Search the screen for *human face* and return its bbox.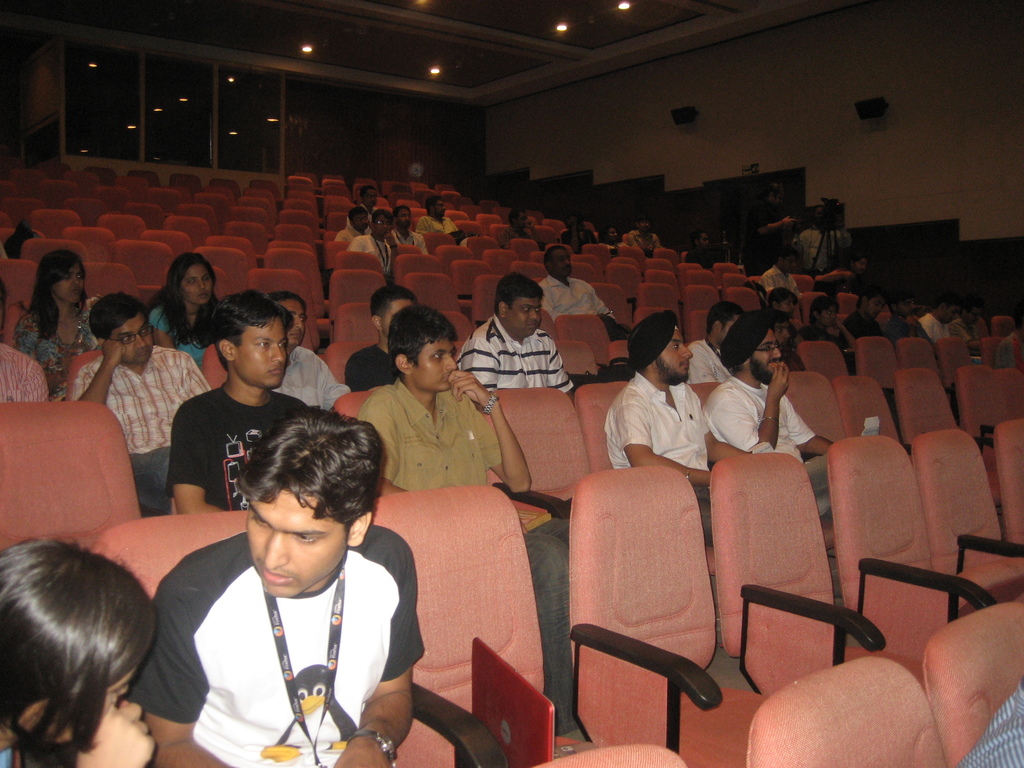
Found: {"left": 516, "top": 213, "right": 530, "bottom": 233}.
